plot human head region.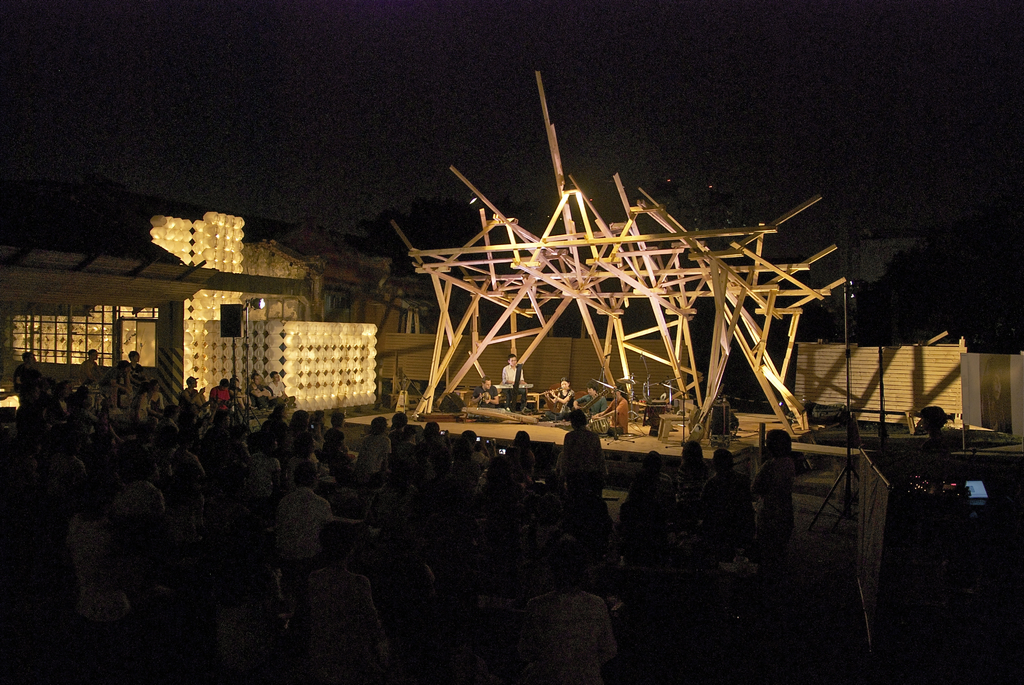
Plotted at [308, 411, 328, 434].
